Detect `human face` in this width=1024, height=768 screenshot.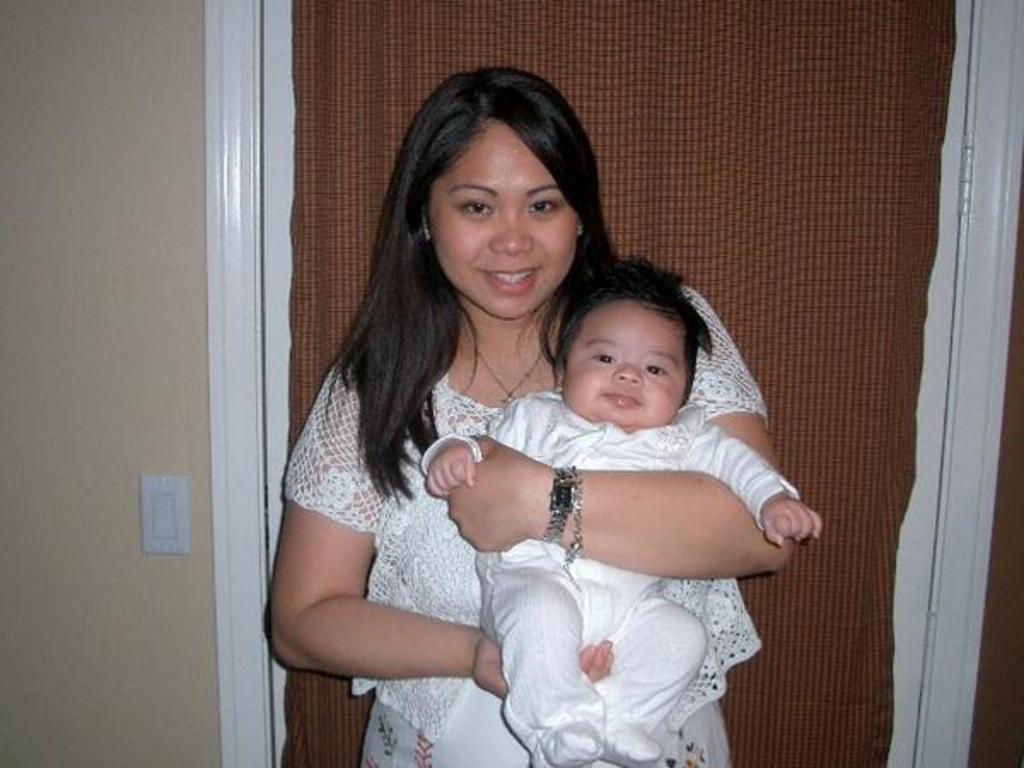
Detection: bbox=[428, 123, 585, 314].
